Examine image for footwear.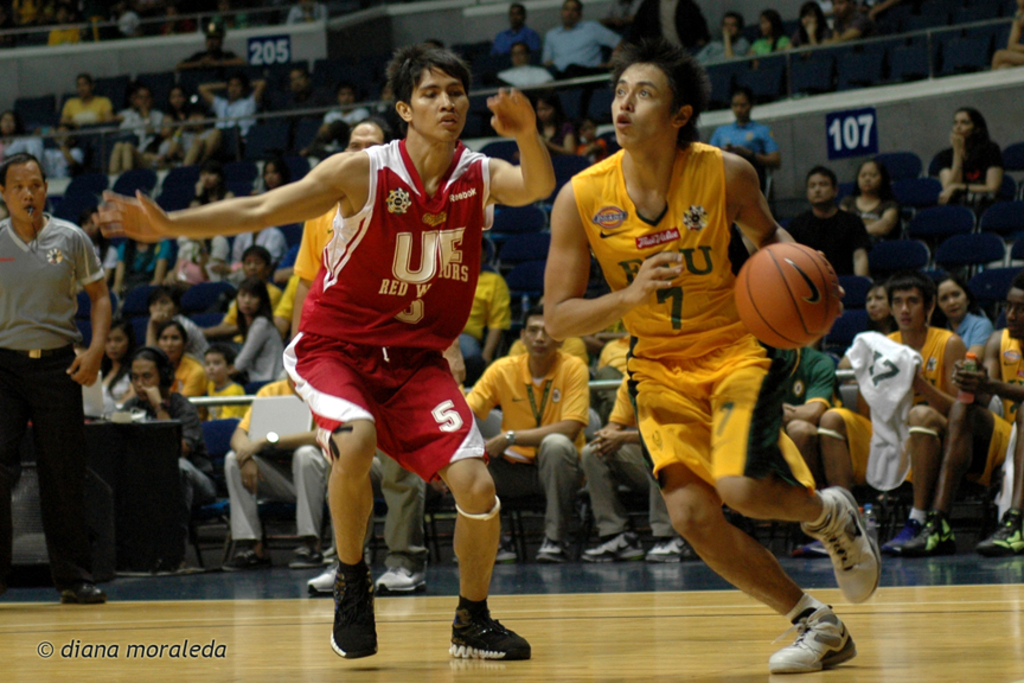
Examination result: x1=772, y1=609, x2=857, y2=671.
